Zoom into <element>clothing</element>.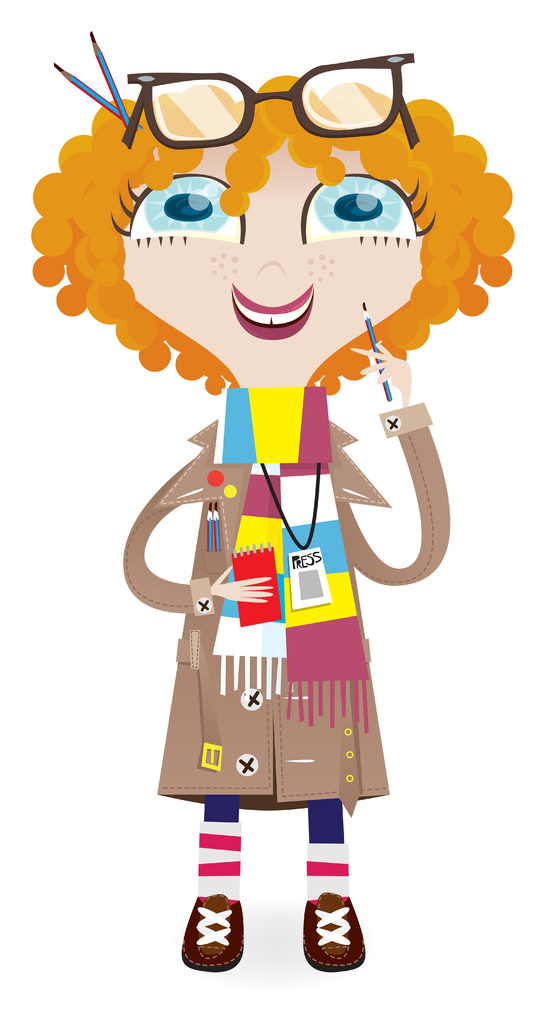
Zoom target: left=126, top=303, right=412, bottom=839.
